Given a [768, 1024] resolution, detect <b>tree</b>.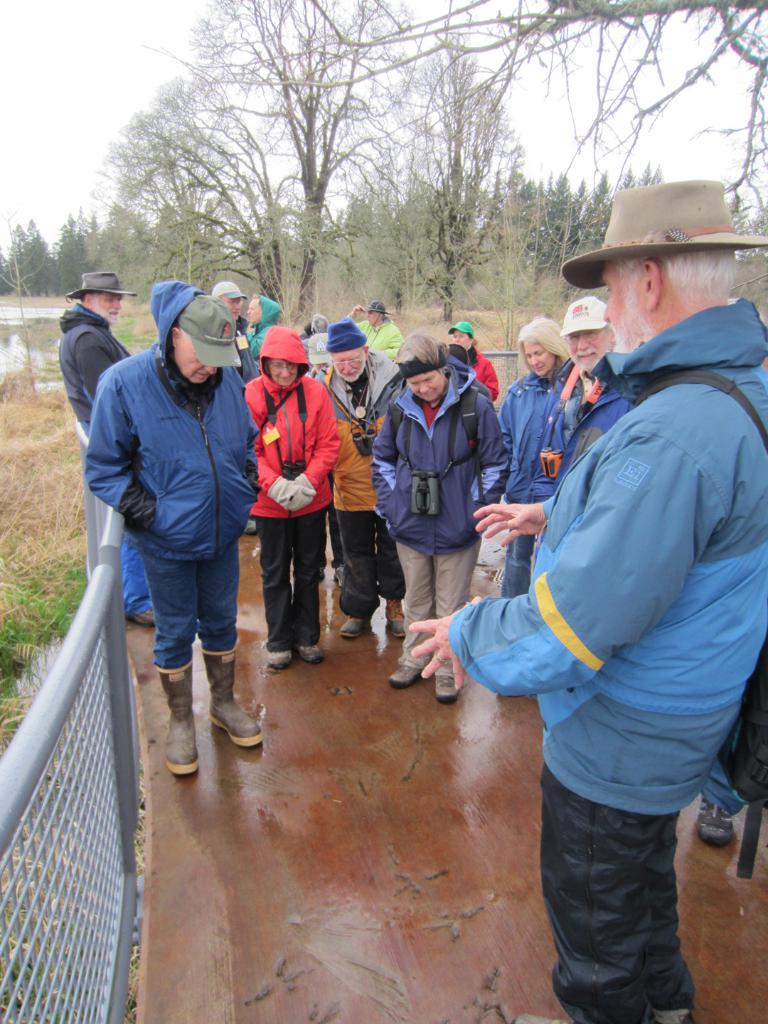
[0, 201, 180, 311].
